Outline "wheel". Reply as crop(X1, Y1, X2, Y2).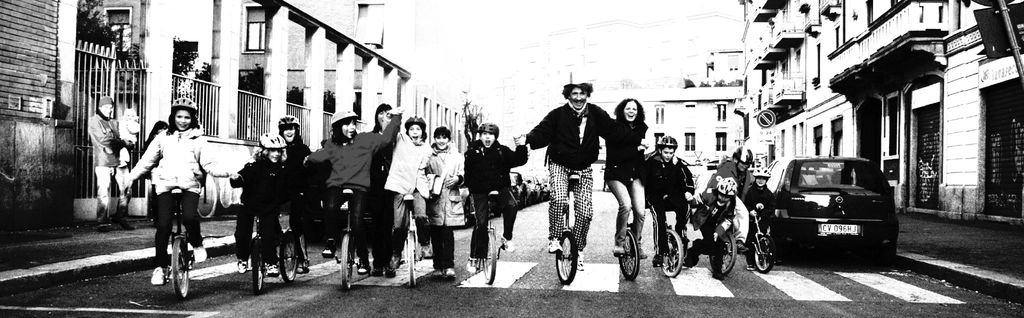
crop(278, 236, 303, 280).
